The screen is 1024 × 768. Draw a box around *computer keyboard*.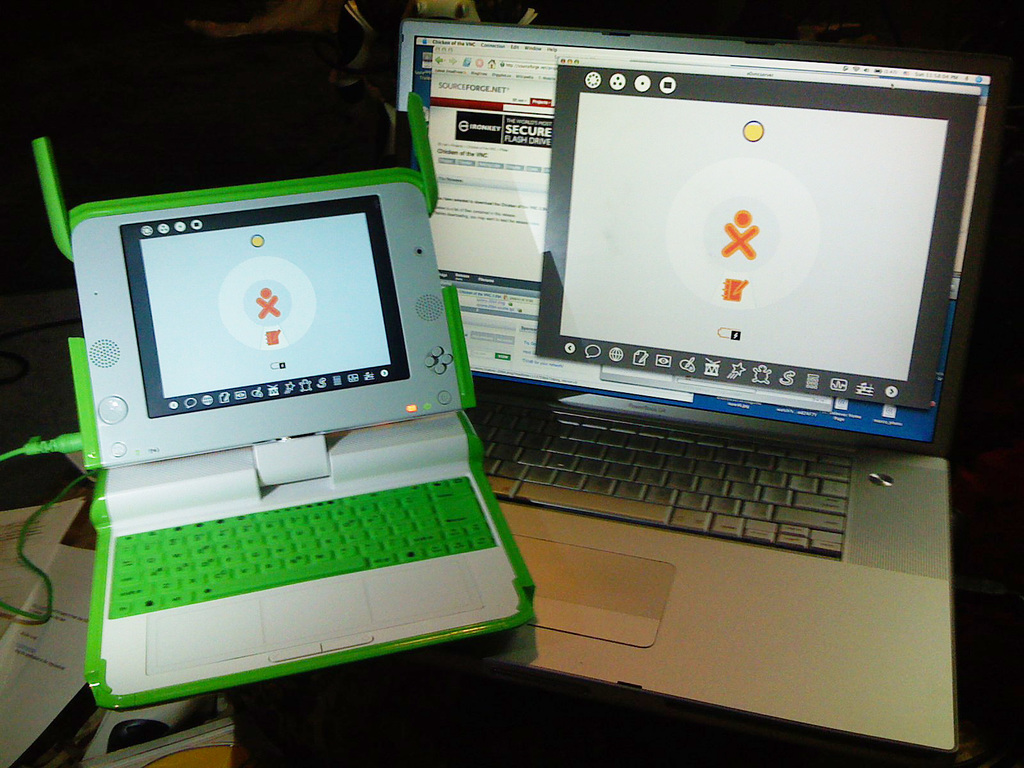
Rect(474, 382, 850, 559).
